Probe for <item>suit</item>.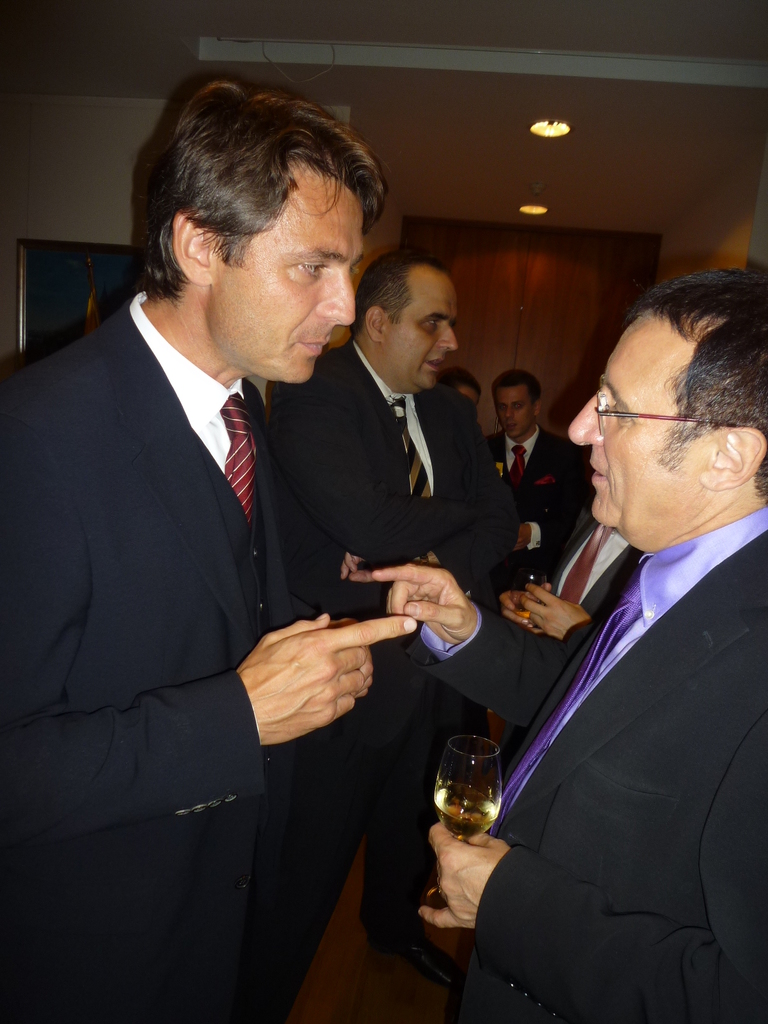
Probe result: 262, 338, 524, 957.
